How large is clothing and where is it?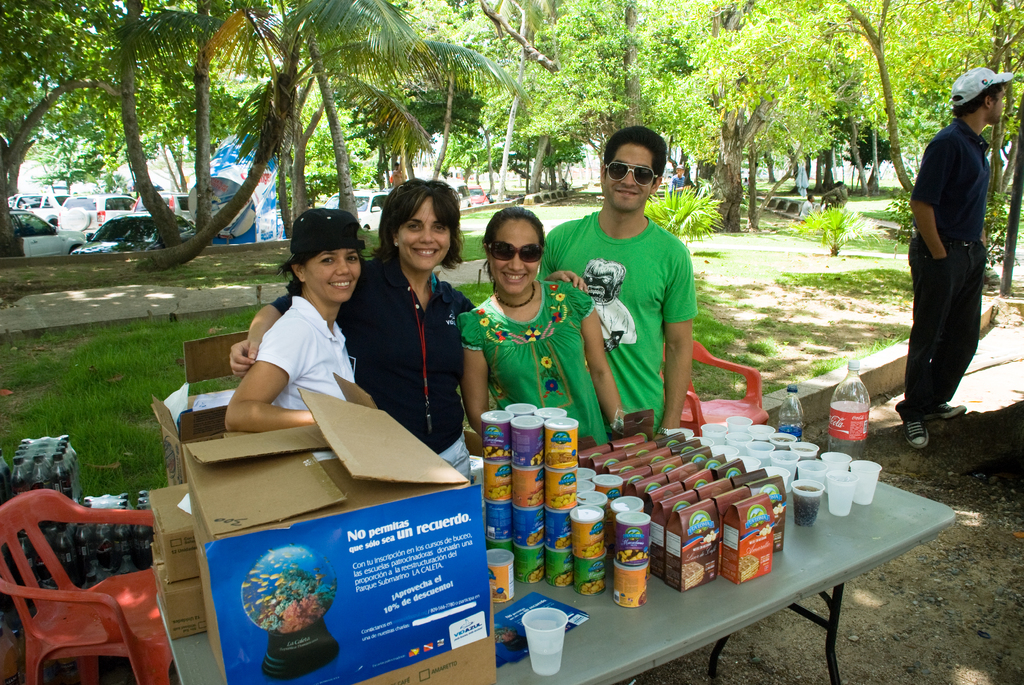
Bounding box: 544,210,695,434.
